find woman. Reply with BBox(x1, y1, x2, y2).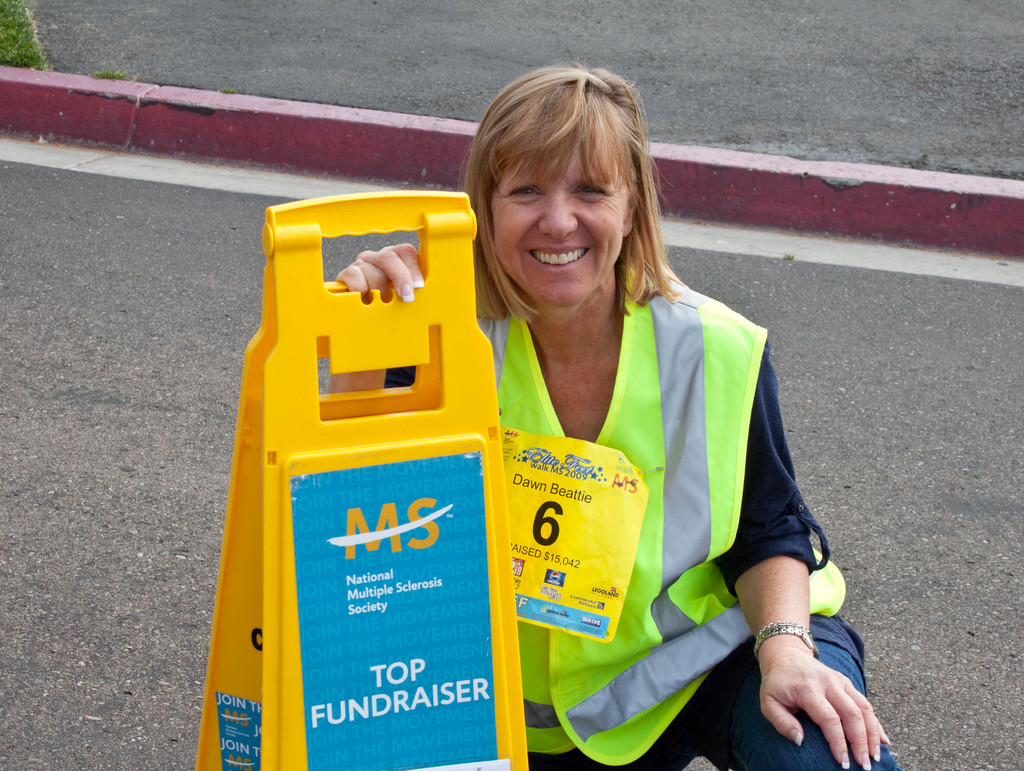
BBox(330, 60, 900, 770).
